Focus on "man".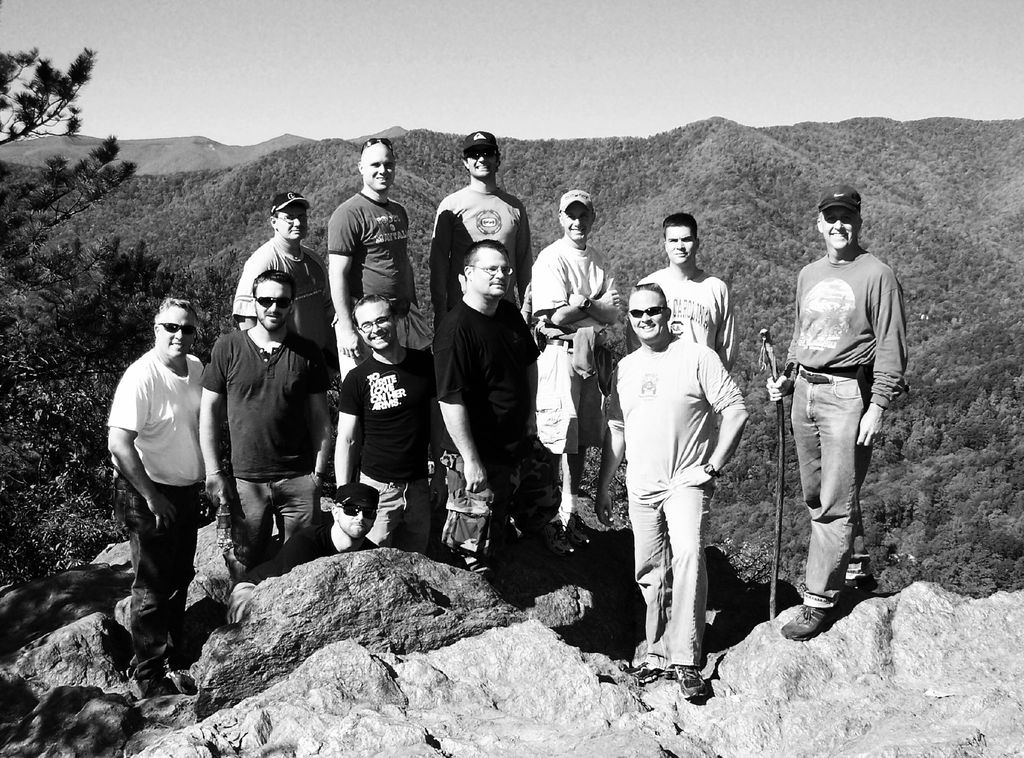
Focused at region(403, 242, 548, 570).
